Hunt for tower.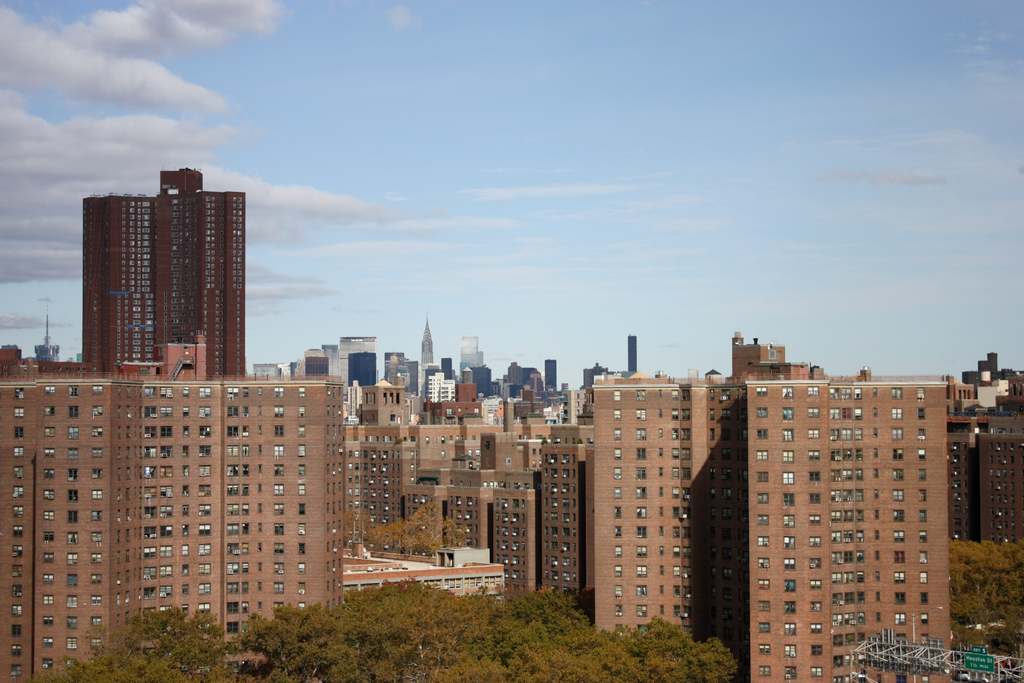
Hunted down at select_region(595, 388, 736, 682).
